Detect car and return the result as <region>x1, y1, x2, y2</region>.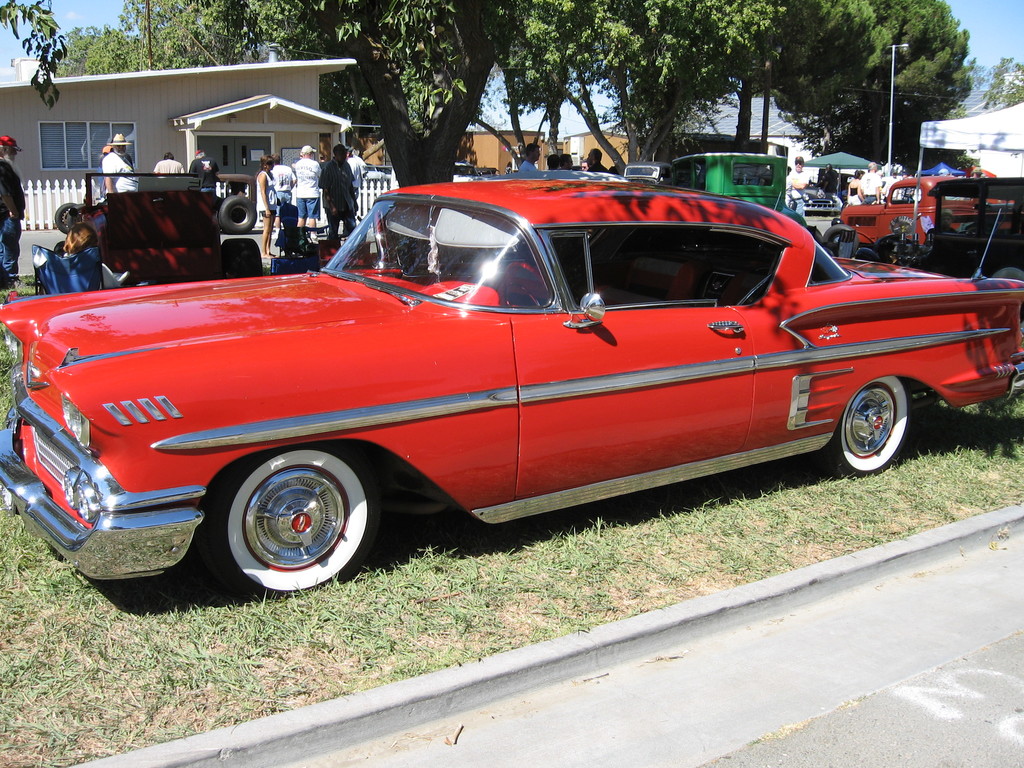
<region>858, 179, 1023, 283</region>.
